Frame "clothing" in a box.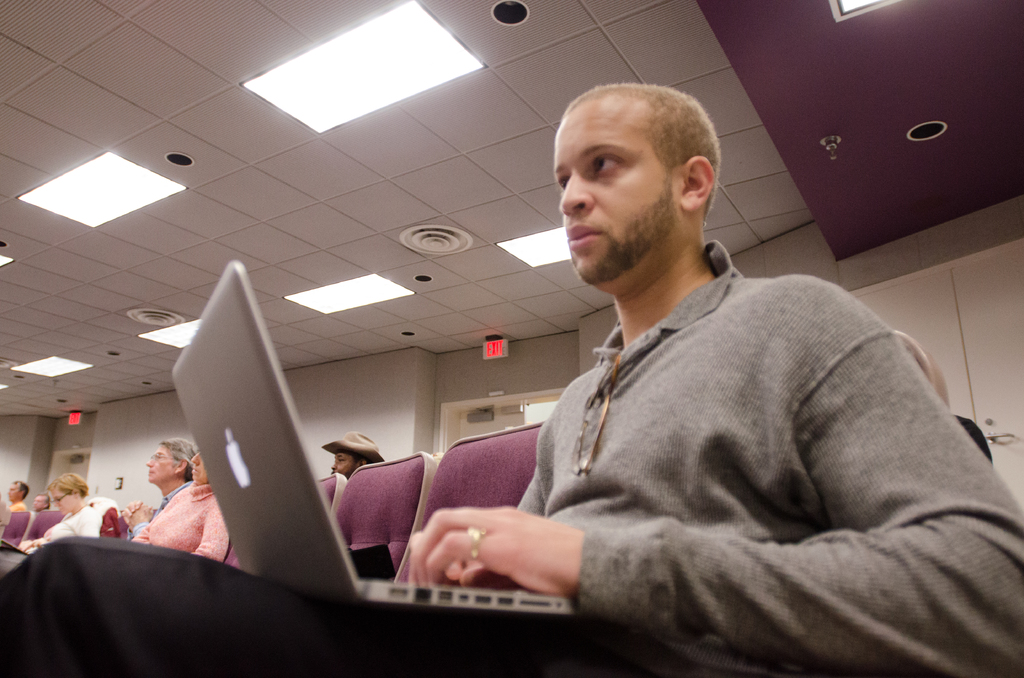
0,503,43,529.
